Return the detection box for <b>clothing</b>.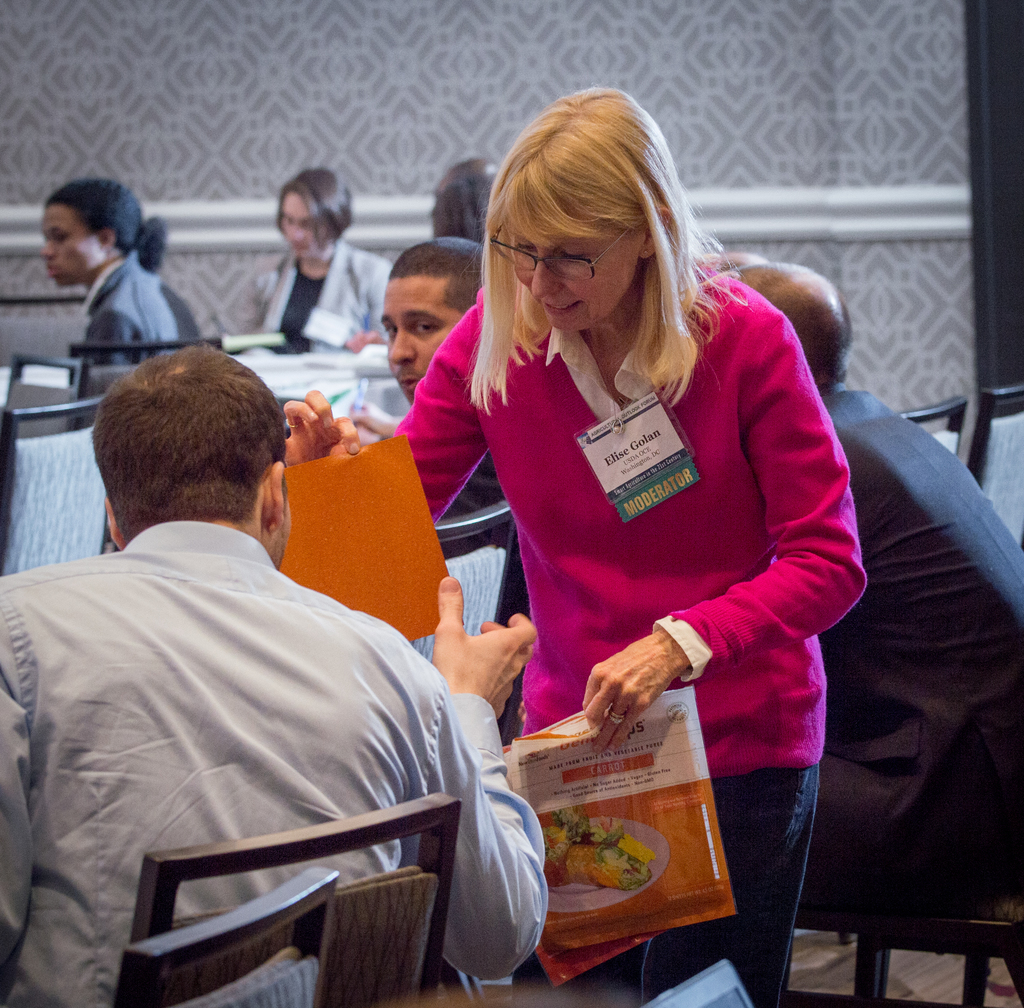
left=18, top=445, right=517, bottom=995.
